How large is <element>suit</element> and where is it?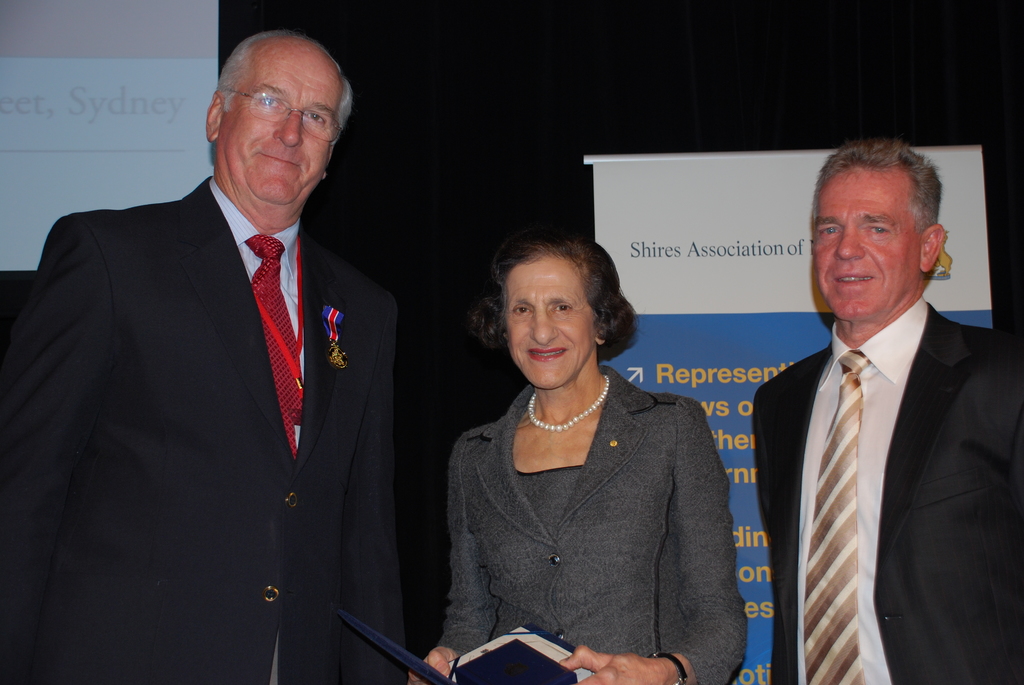
Bounding box: bbox=[0, 171, 409, 684].
